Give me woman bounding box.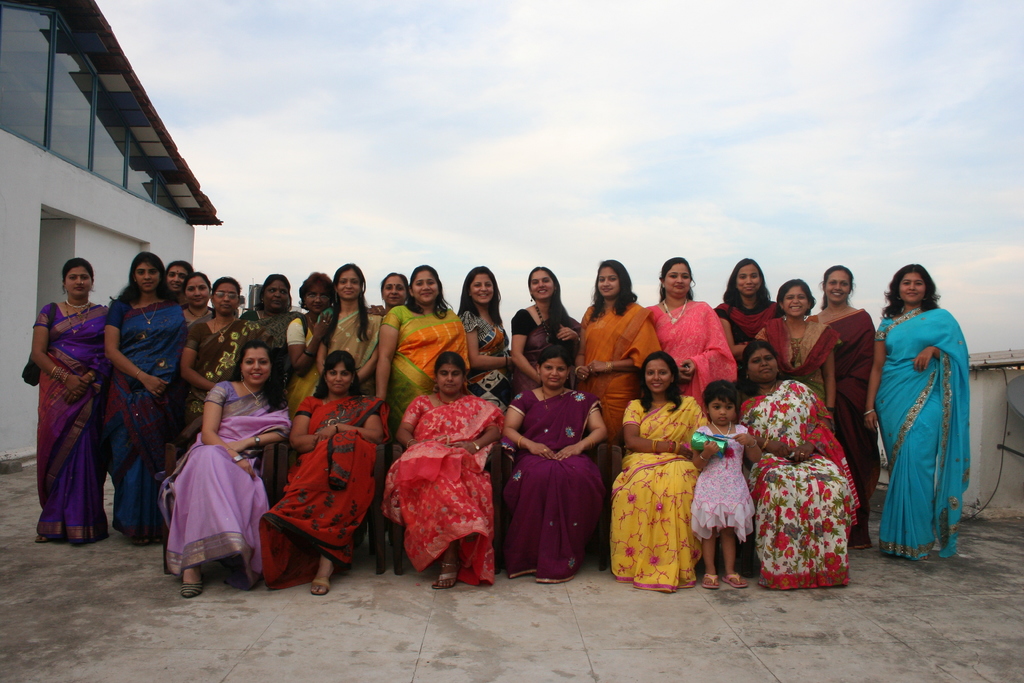
rect(104, 254, 186, 541).
